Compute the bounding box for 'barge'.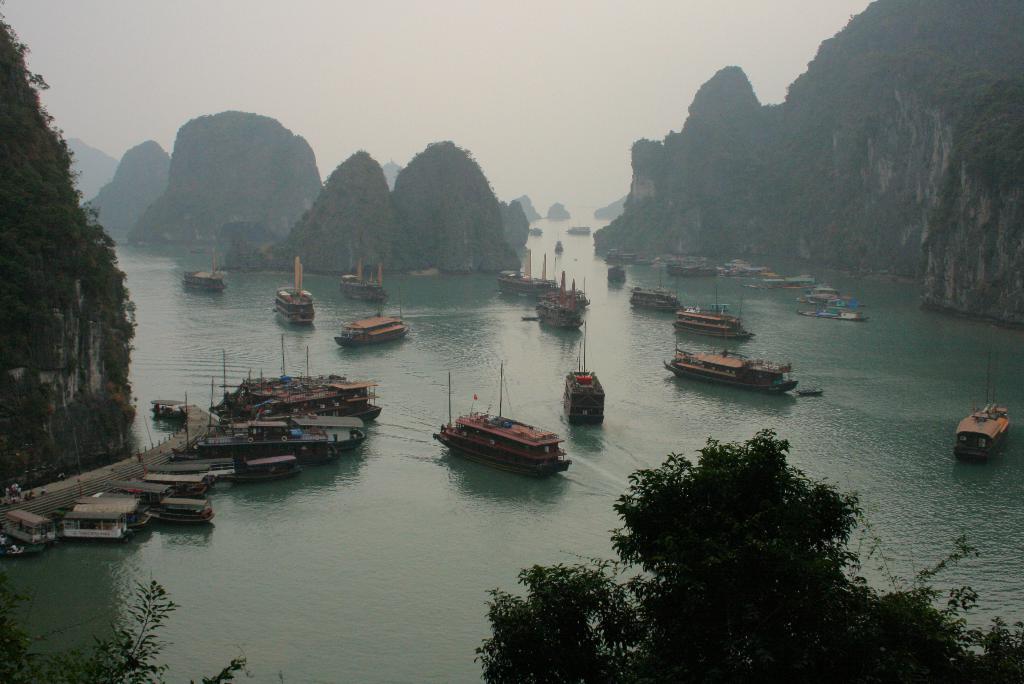
(675, 288, 749, 339).
